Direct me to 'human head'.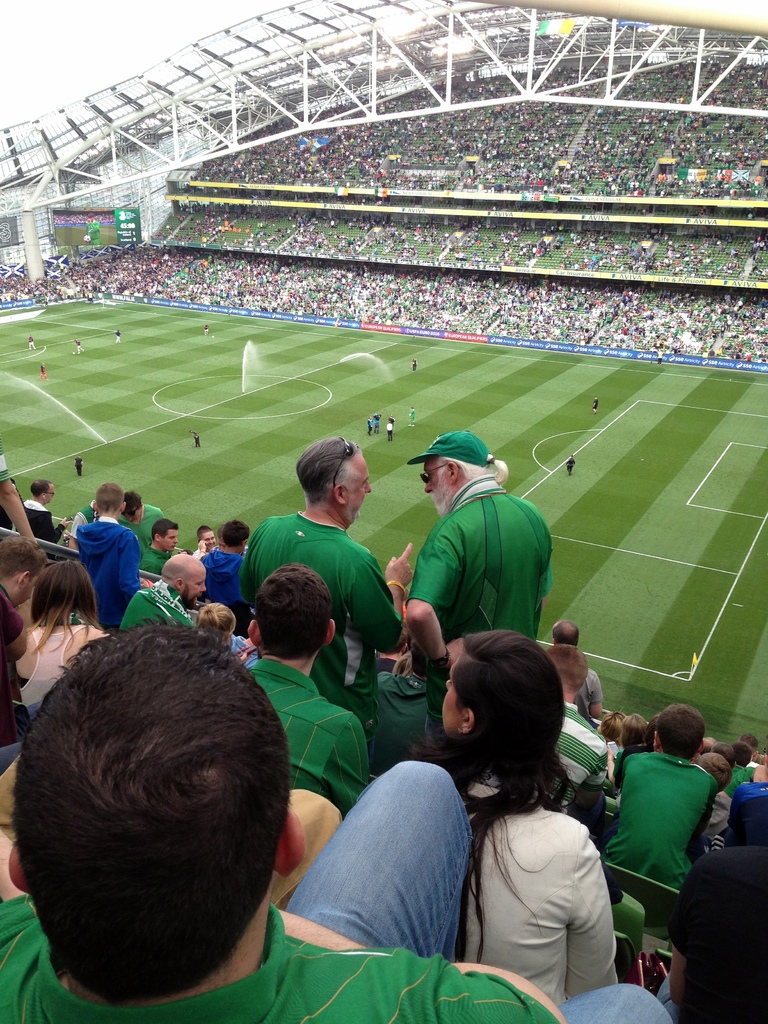
Direction: (x1=216, y1=529, x2=228, y2=555).
